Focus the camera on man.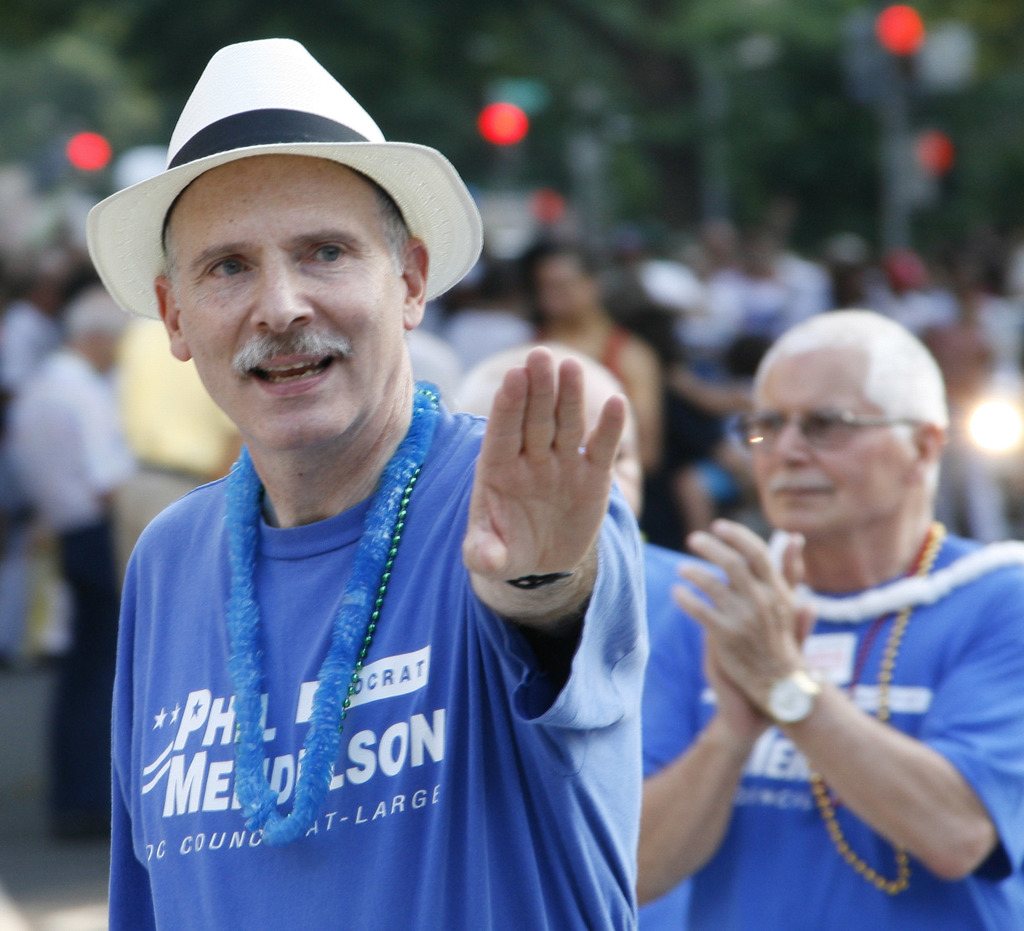
Focus region: BBox(638, 309, 1023, 930).
